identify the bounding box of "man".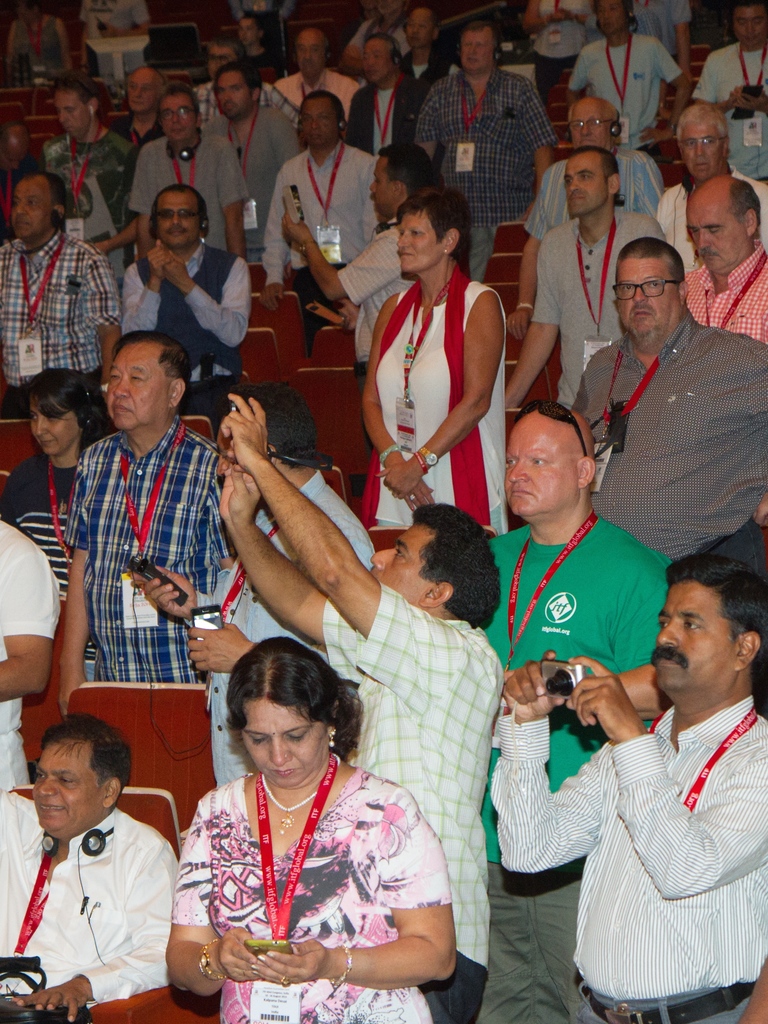
bbox=[277, 140, 436, 383].
